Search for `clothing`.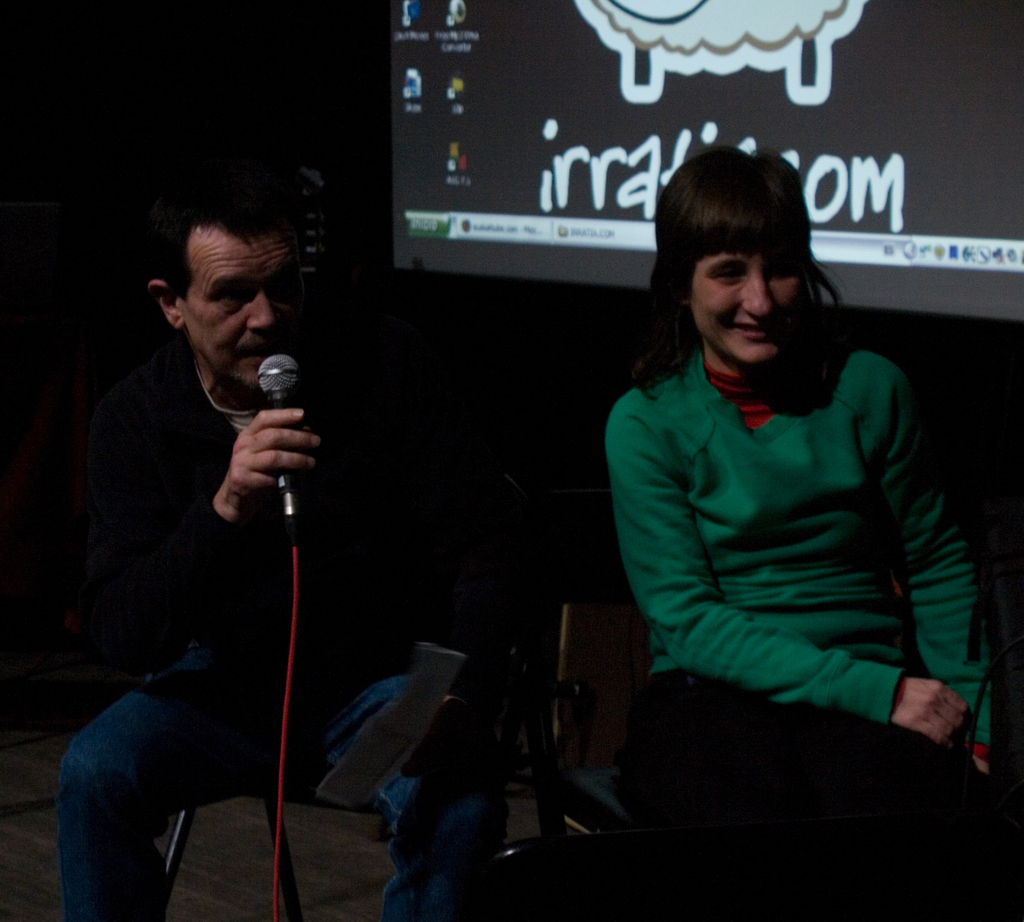
Found at 608:343:1023:907.
